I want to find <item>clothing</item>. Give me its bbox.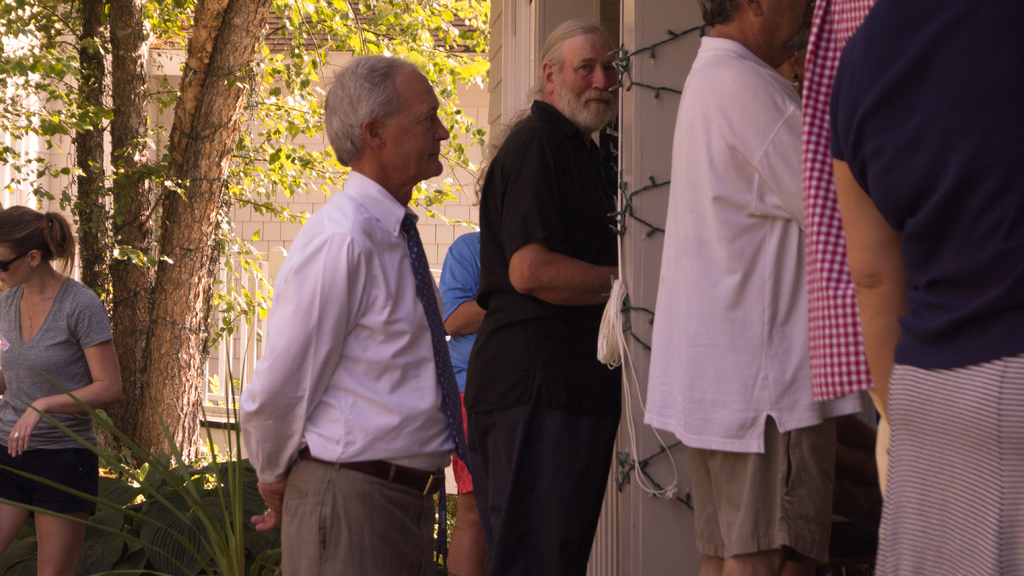
<region>632, 13, 861, 519</region>.
